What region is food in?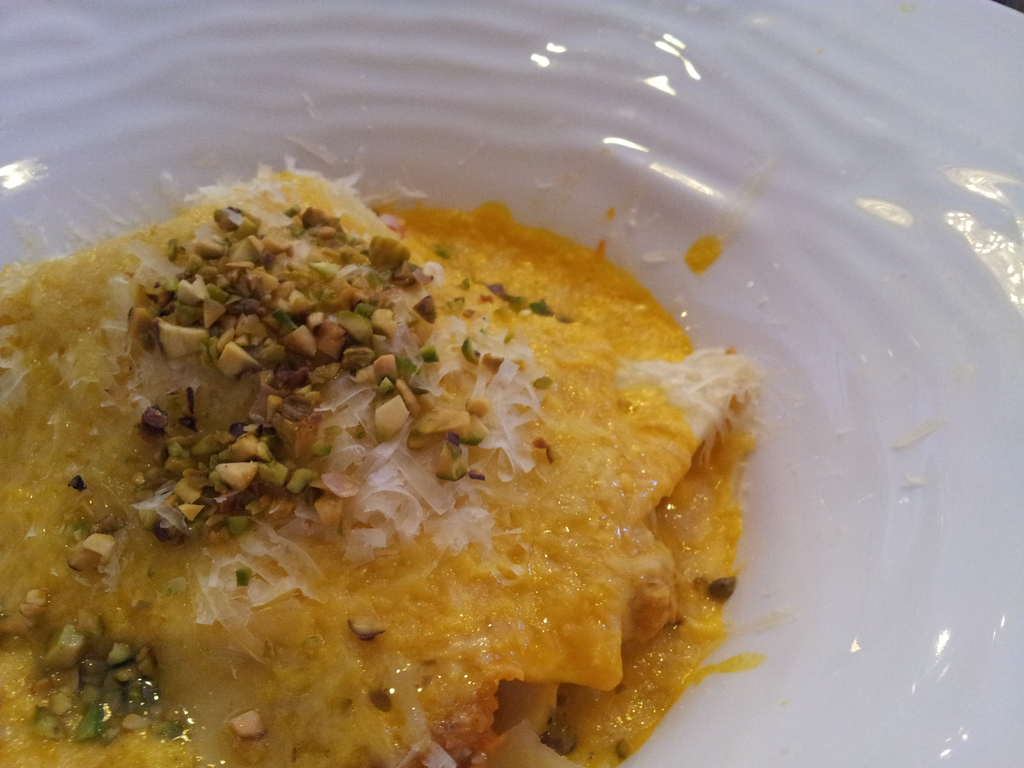
select_region(0, 145, 765, 767).
